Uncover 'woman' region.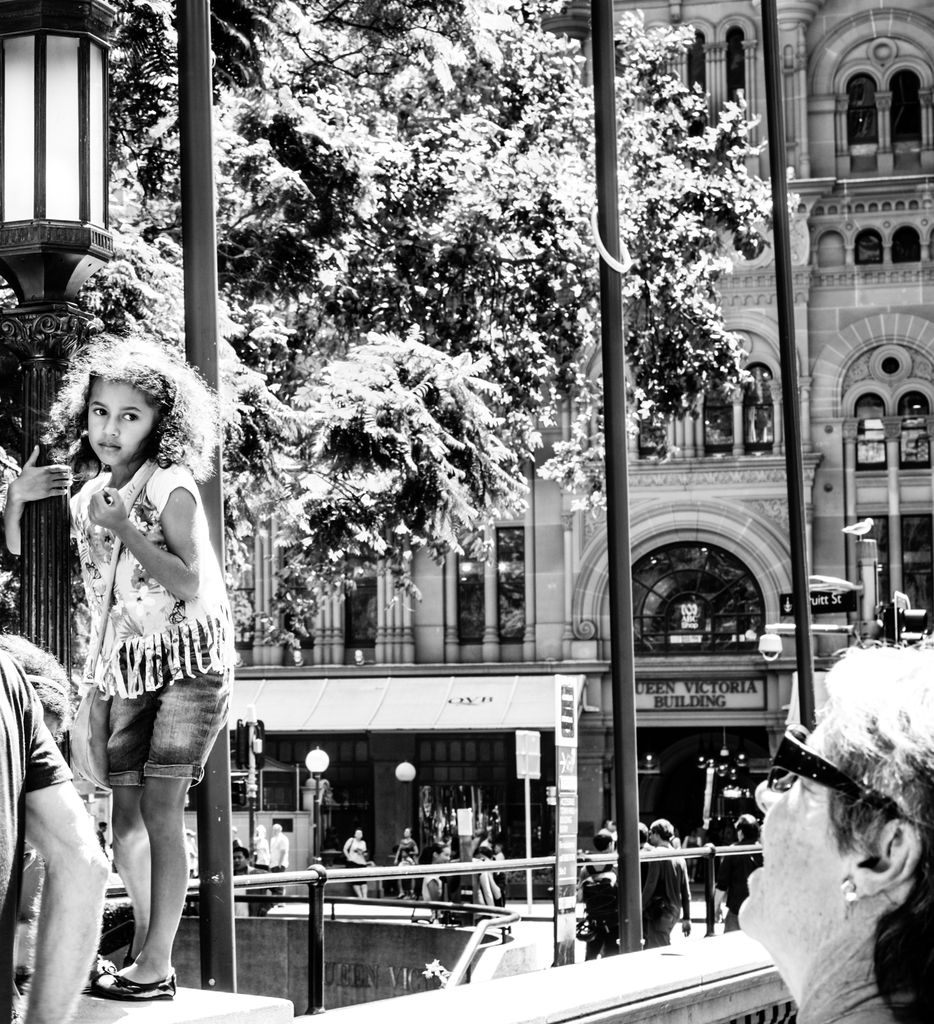
Uncovered: locate(723, 627, 928, 1001).
